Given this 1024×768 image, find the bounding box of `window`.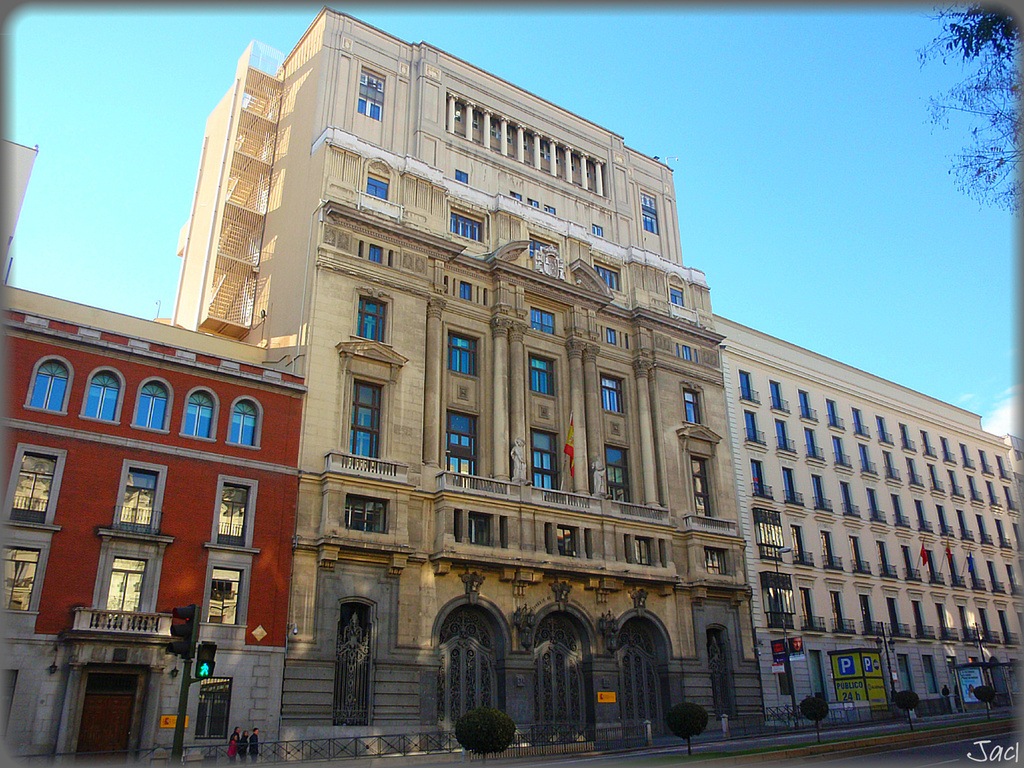
120/466/162/540.
